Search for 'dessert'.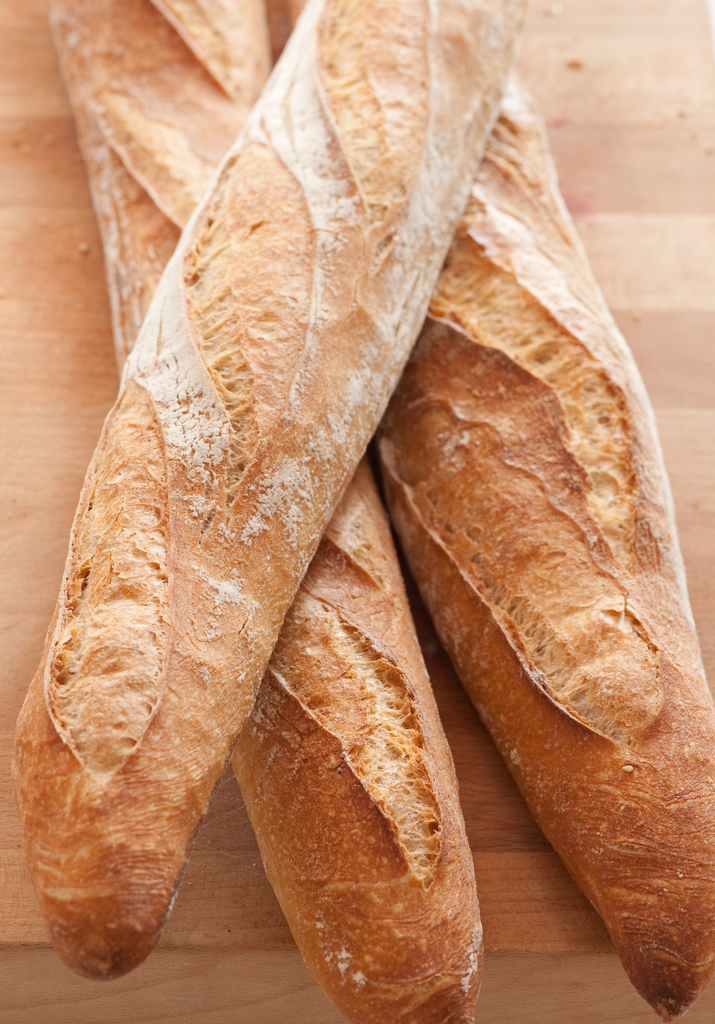
Found at (left=294, top=3, right=714, bottom=1018).
